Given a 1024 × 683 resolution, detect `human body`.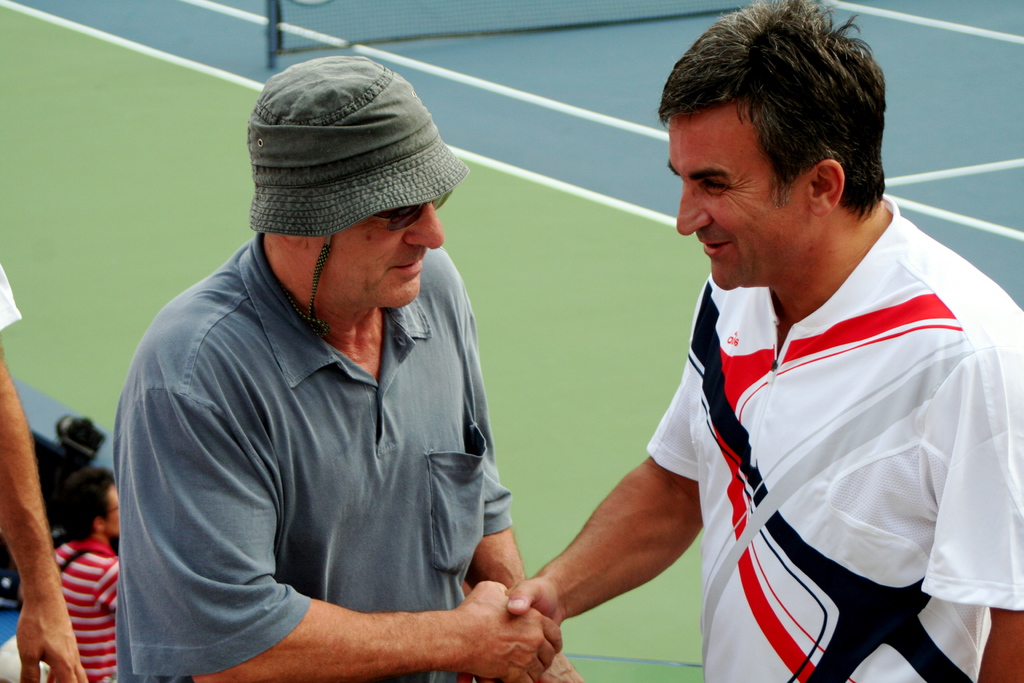
rect(150, 74, 677, 682).
